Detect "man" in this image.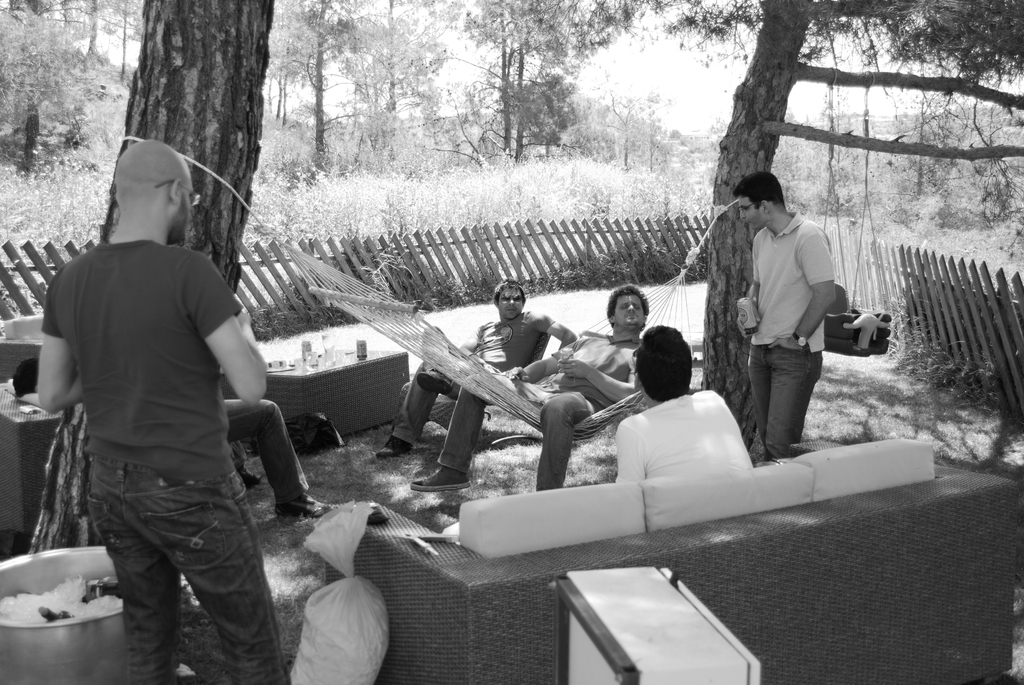
Detection: {"x1": 223, "y1": 393, "x2": 333, "y2": 520}.
